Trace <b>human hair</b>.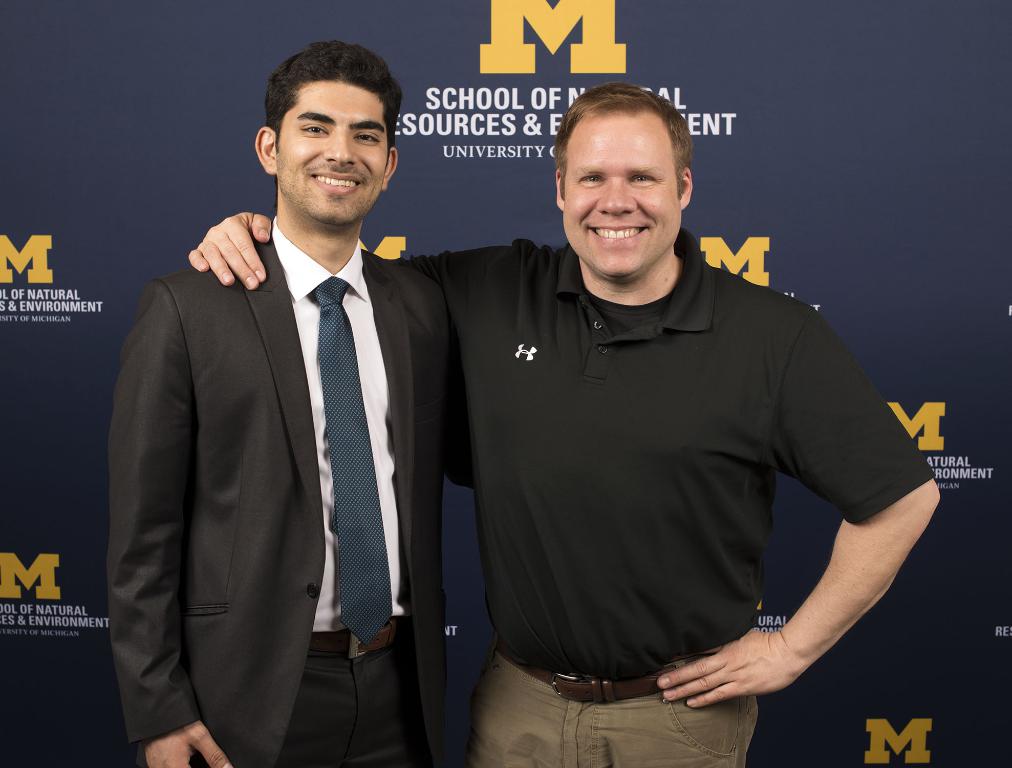
Traced to {"left": 258, "top": 44, "right": 393, "bottom": 137}.
